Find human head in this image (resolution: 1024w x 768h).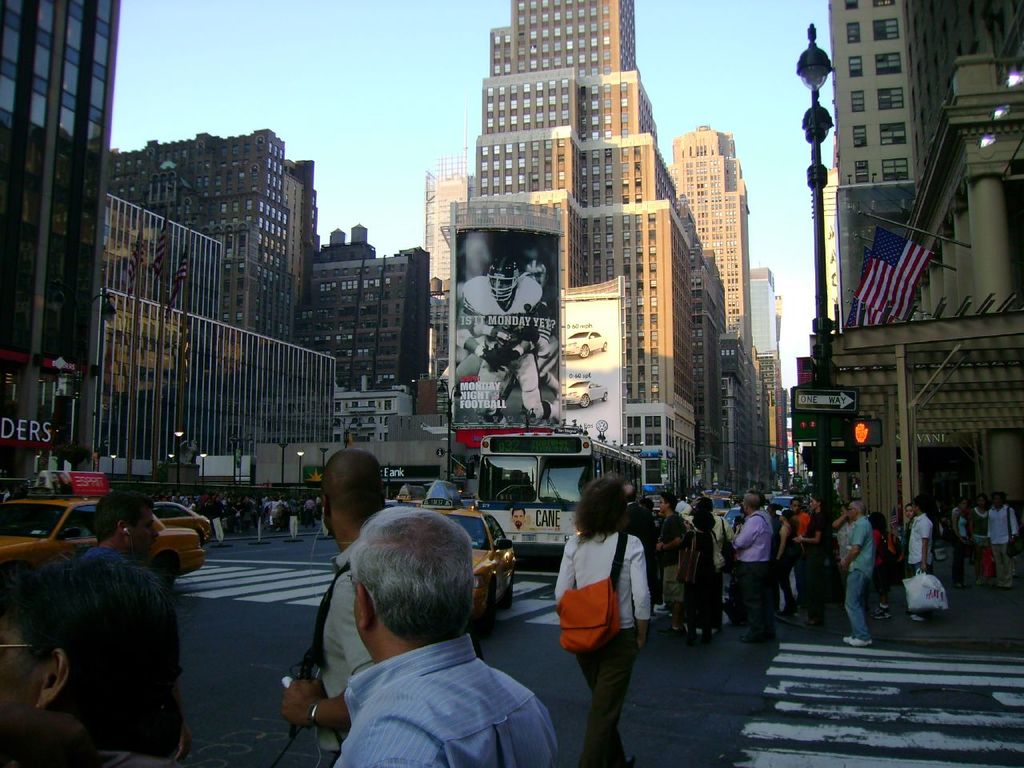
left=901, top=502, right=918, bottom=520.
